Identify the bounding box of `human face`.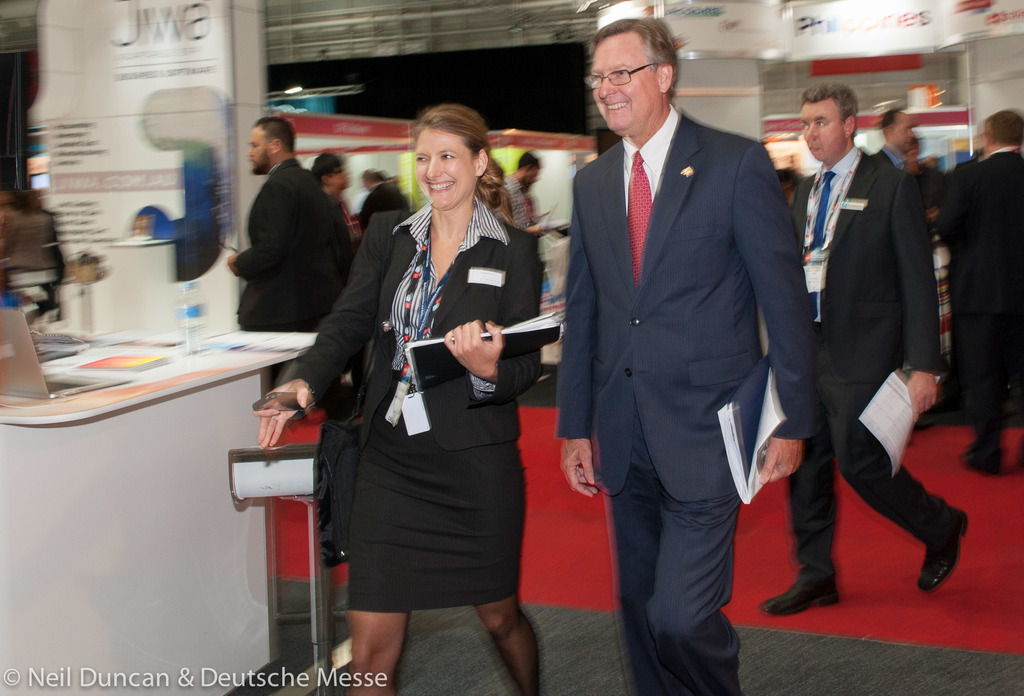
region(330, 166, 347, 190).
